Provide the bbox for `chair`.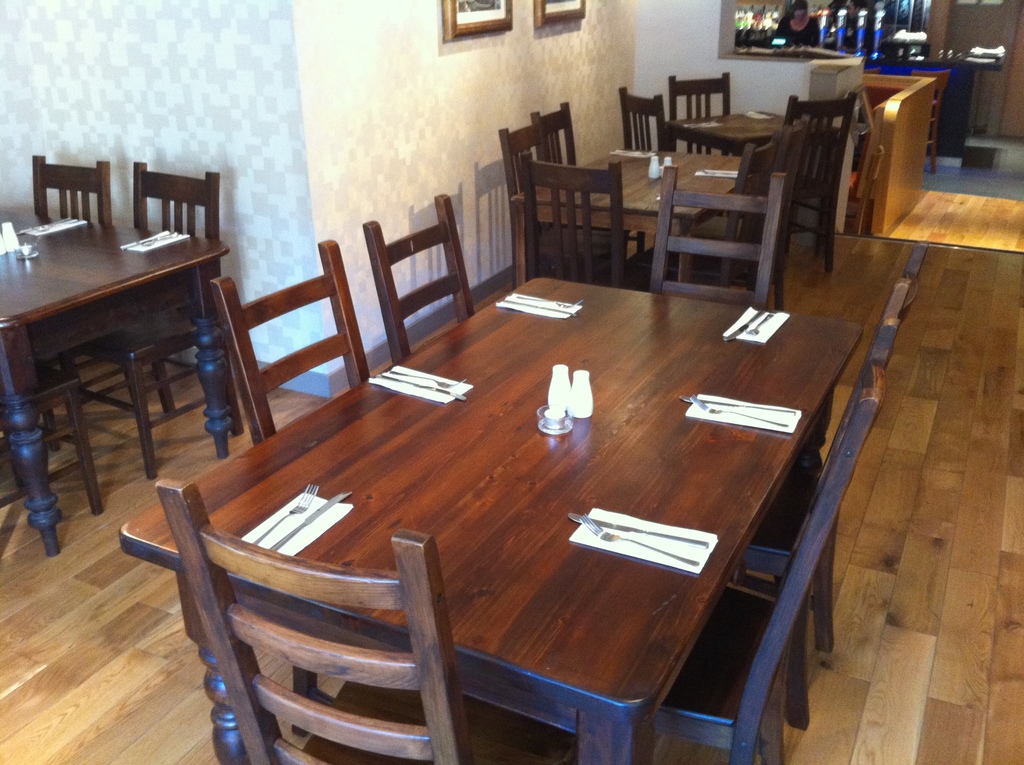
[x1=209, y1=236, x2=371, y2=445].
